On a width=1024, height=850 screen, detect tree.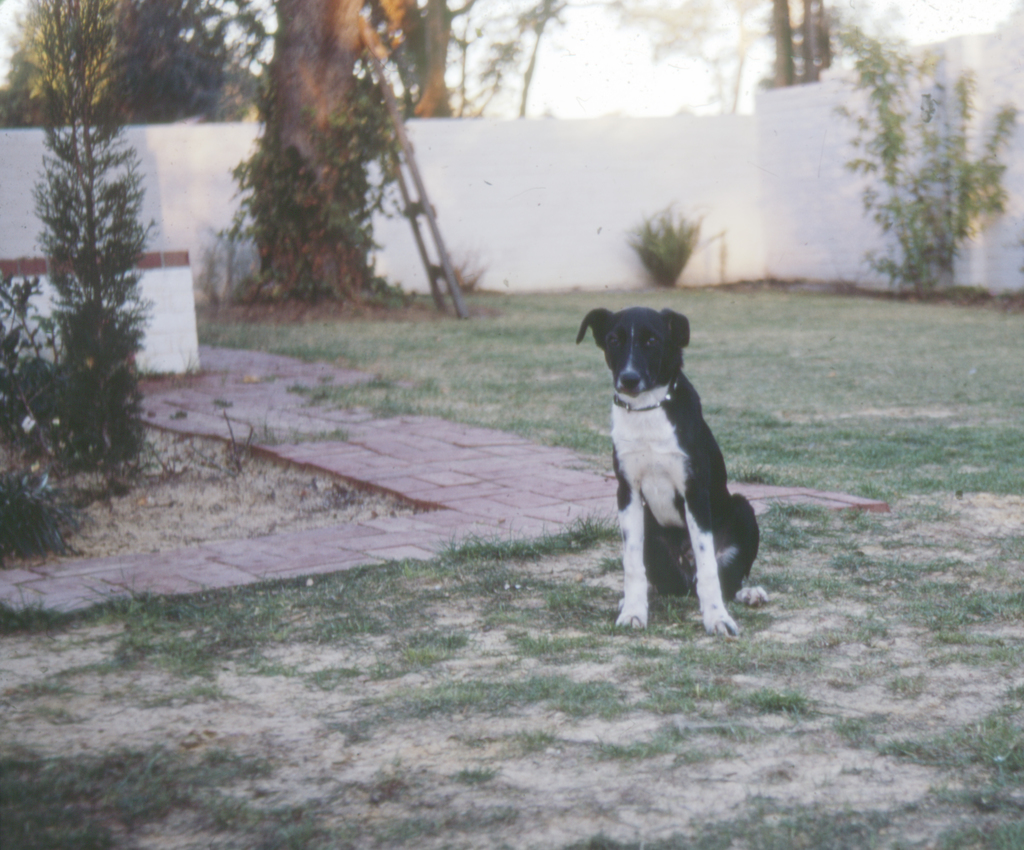
(10, 0, 226, 132).
